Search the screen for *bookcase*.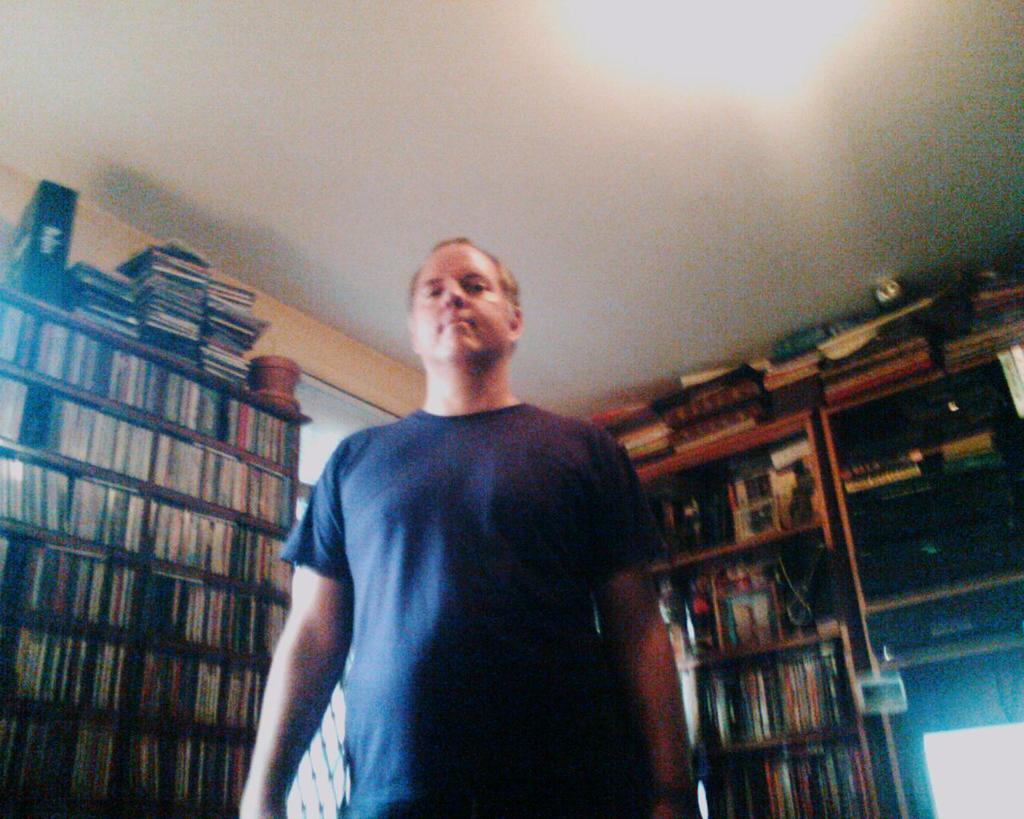
Found at bbox=(817, 246, 1023, 818).
